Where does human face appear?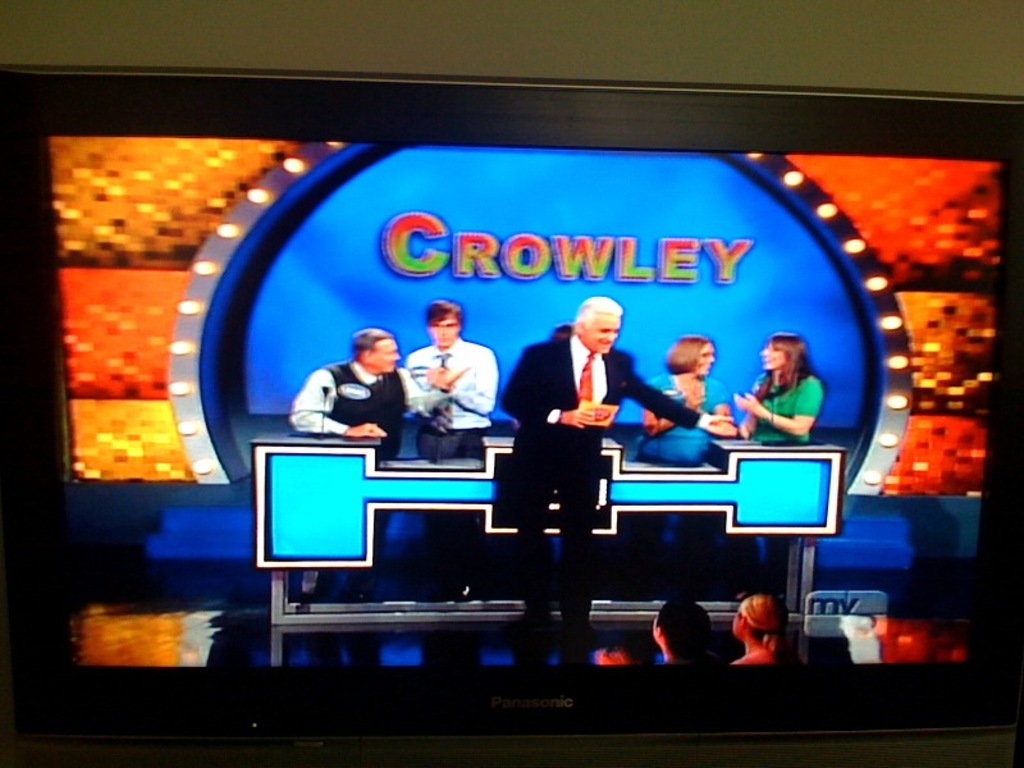
Appears at BBox(426, 315, 462, 346).
